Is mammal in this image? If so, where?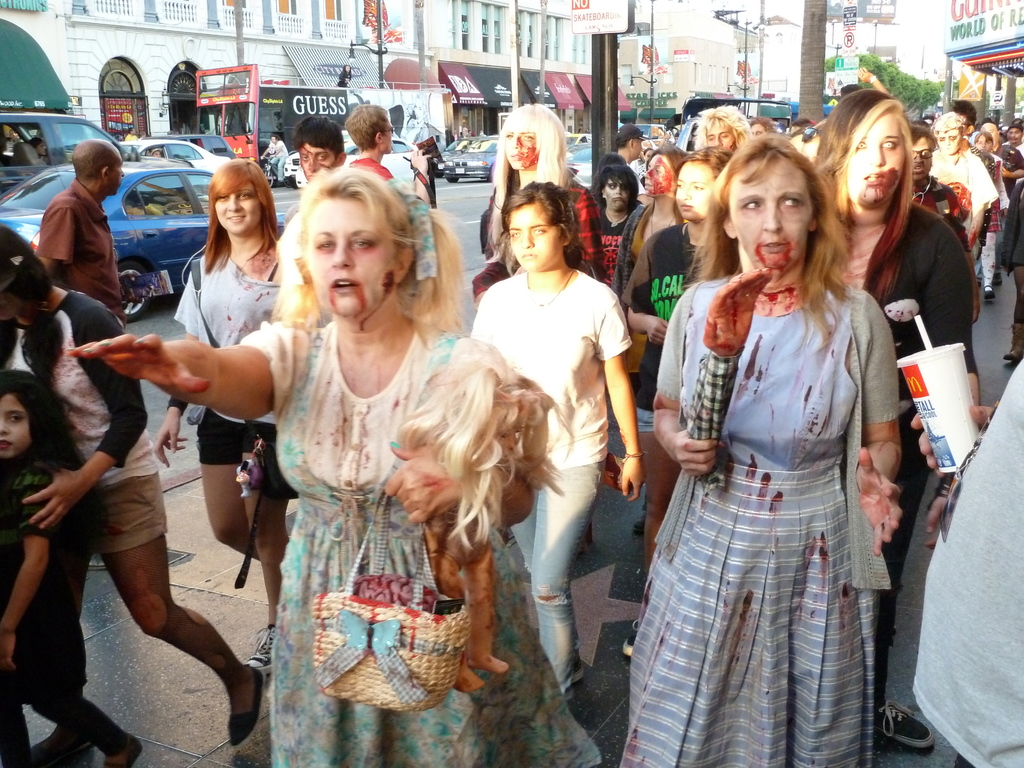
Yes, at 622 140 737 660.
